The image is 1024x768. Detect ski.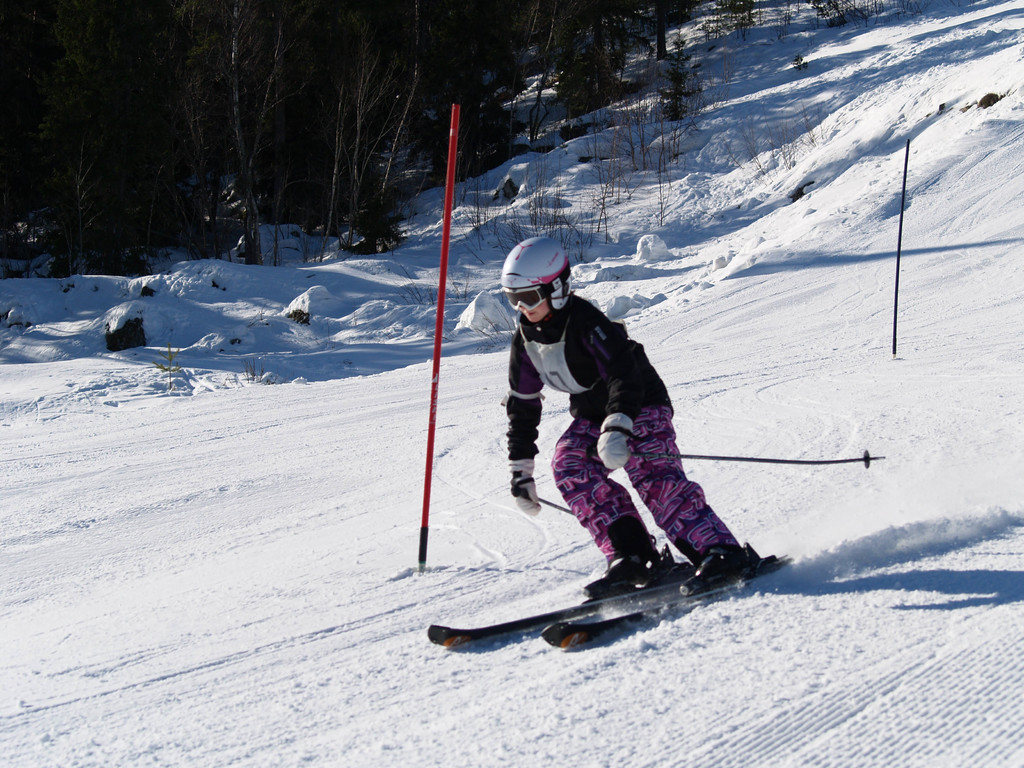
Detection: <bbox>424, 561, 721, 650</bbox>.
